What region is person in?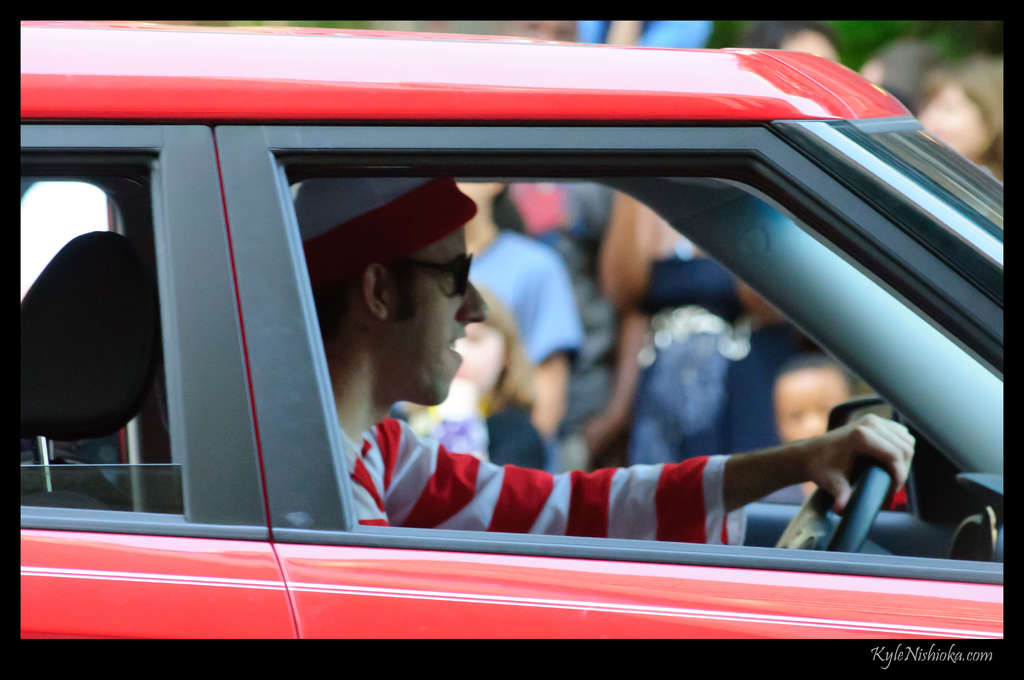
x1=400 y1=179 x2=578 y2=469.
